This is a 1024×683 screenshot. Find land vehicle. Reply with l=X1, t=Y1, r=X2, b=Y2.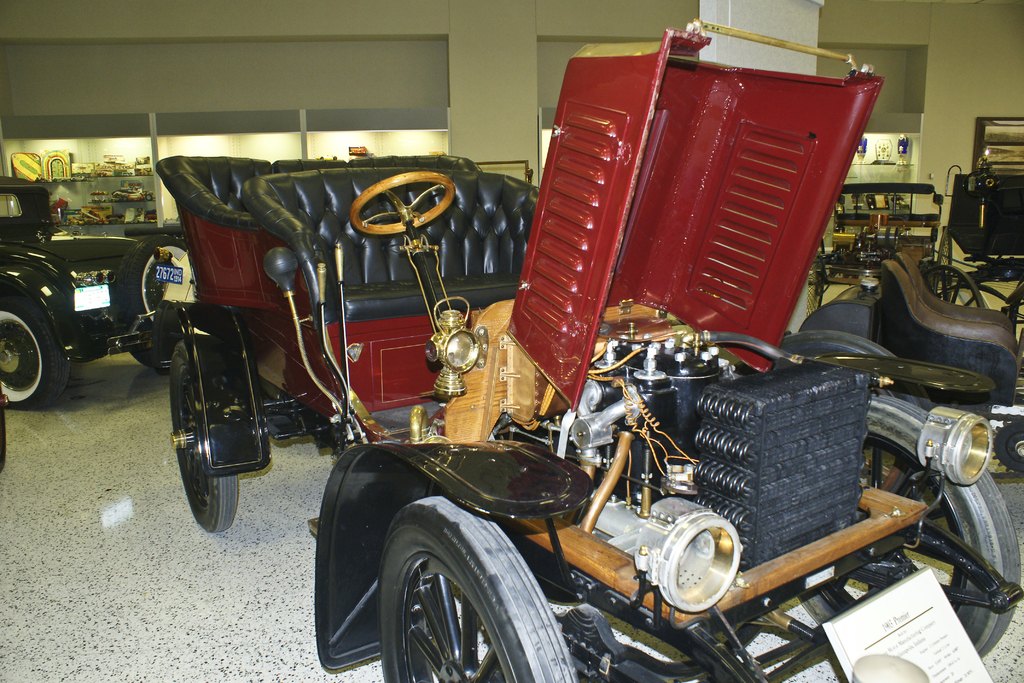
l=0, t=174, r=190, b=404.
